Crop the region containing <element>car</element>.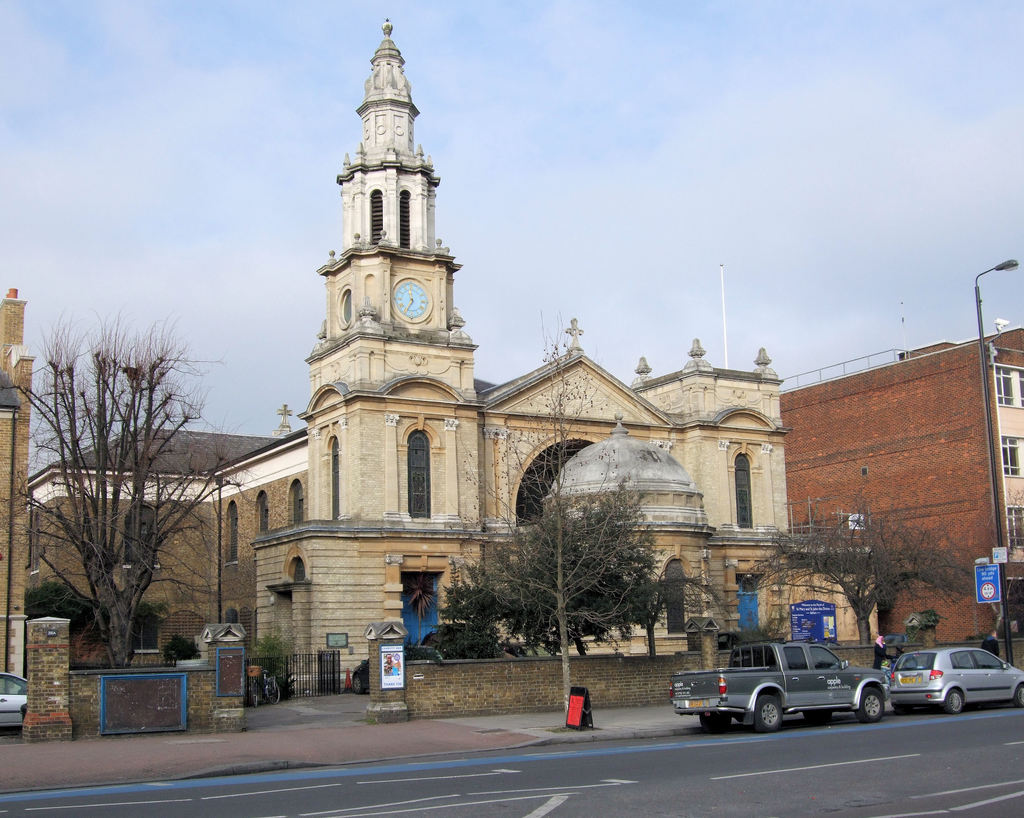
Crop region: [x1=884, y1=643, x2=1023, y2=718].
